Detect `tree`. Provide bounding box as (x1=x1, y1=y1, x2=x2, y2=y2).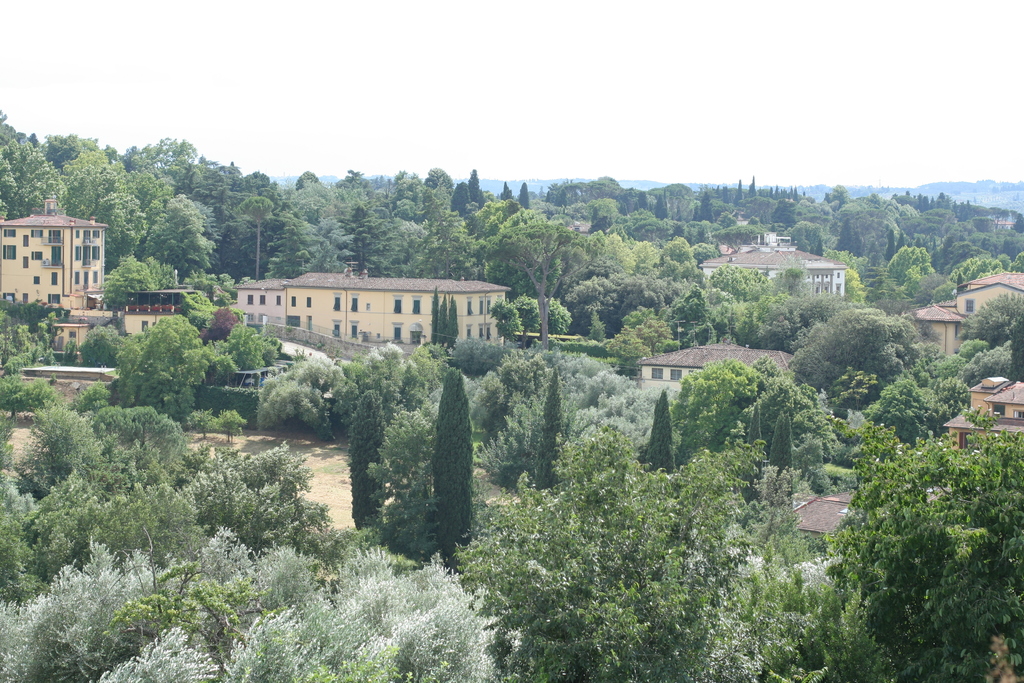
(x1=668, y1=288, x2=707, y2=348).
